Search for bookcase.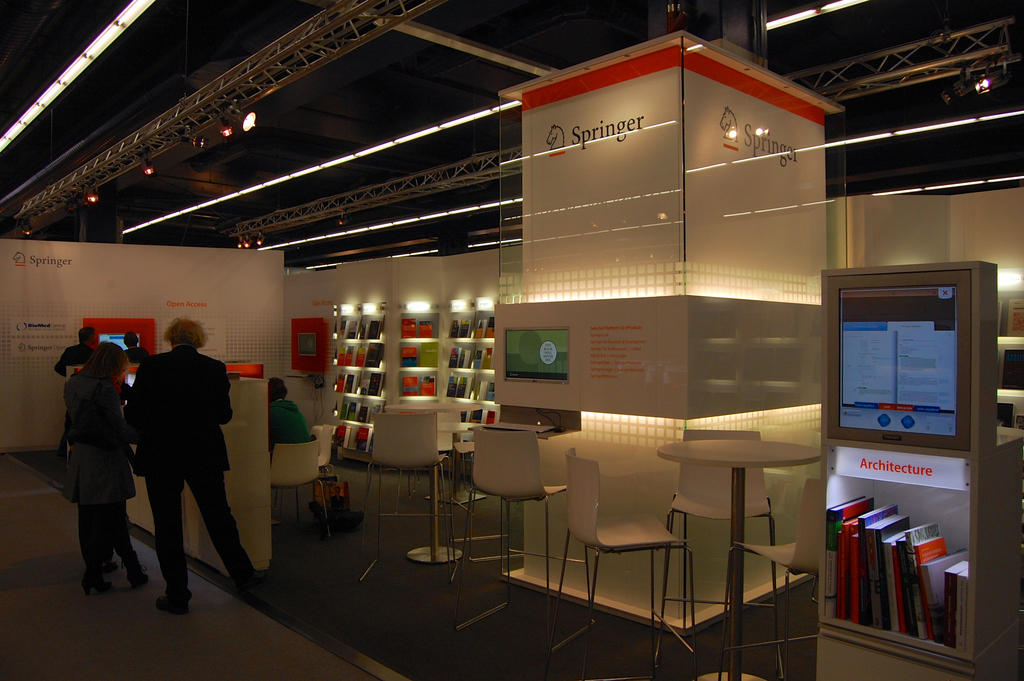
Found at left=835, top=449, right=982, bottom=655.
